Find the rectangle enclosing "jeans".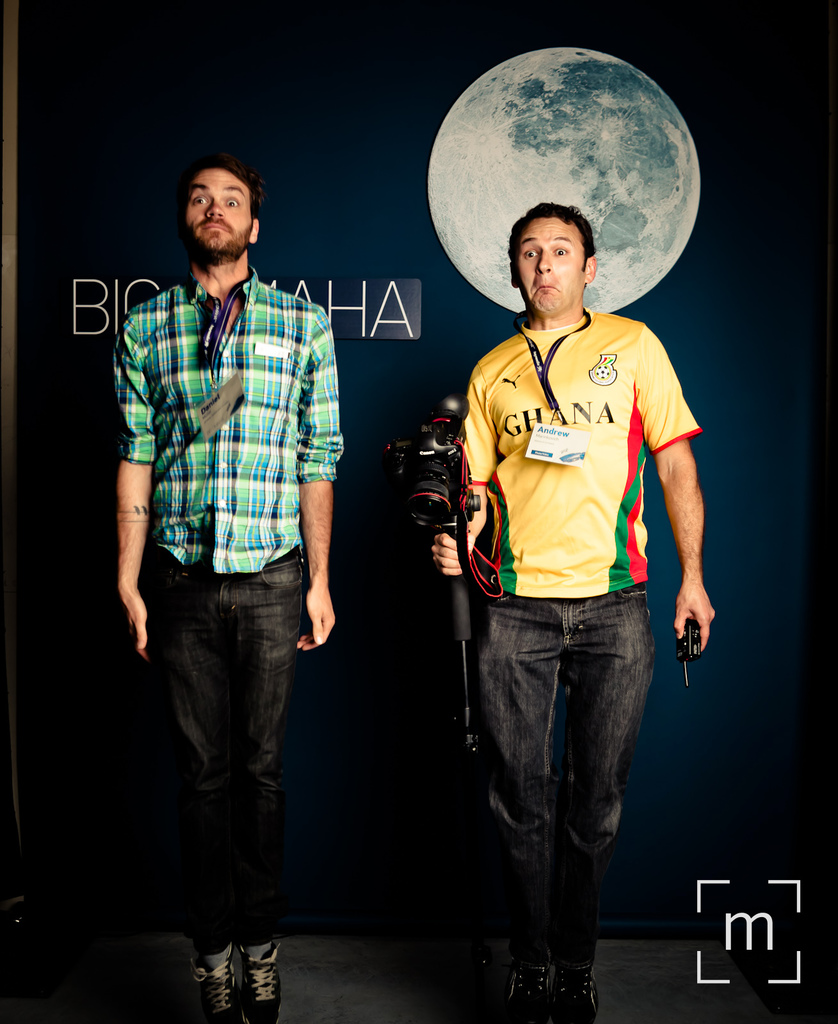
x1=140, y1=557, x2=308, y2=958.
